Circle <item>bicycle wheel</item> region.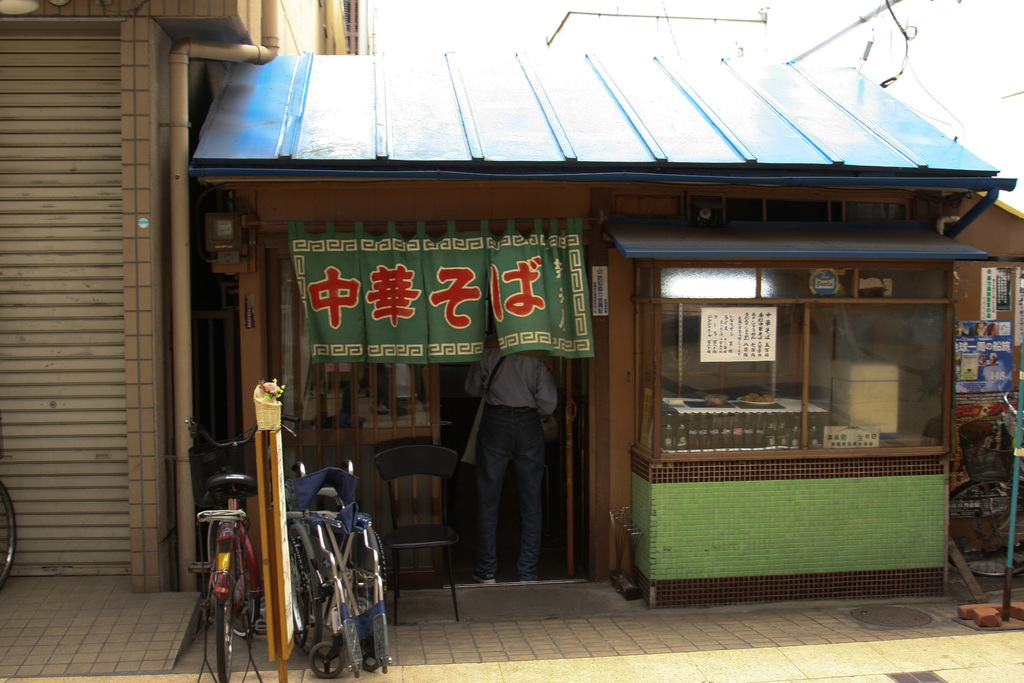
Region: bbox(946, 472, 1023, 577).
